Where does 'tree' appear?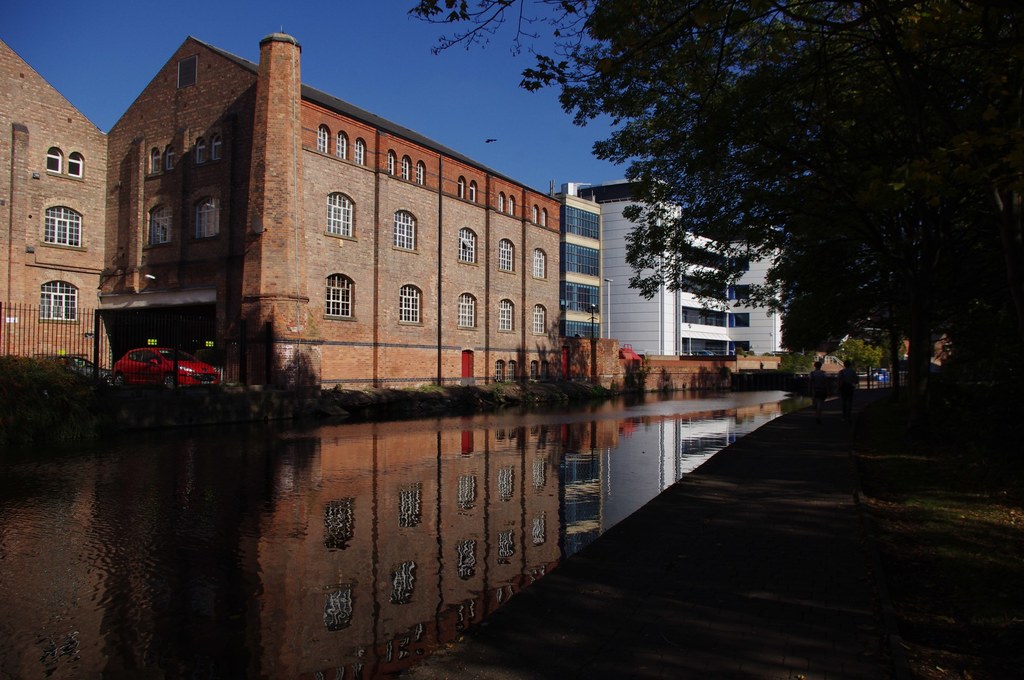
Appears at {"left": 602, "top": 36, "right": 984, "bottom": 411}.
